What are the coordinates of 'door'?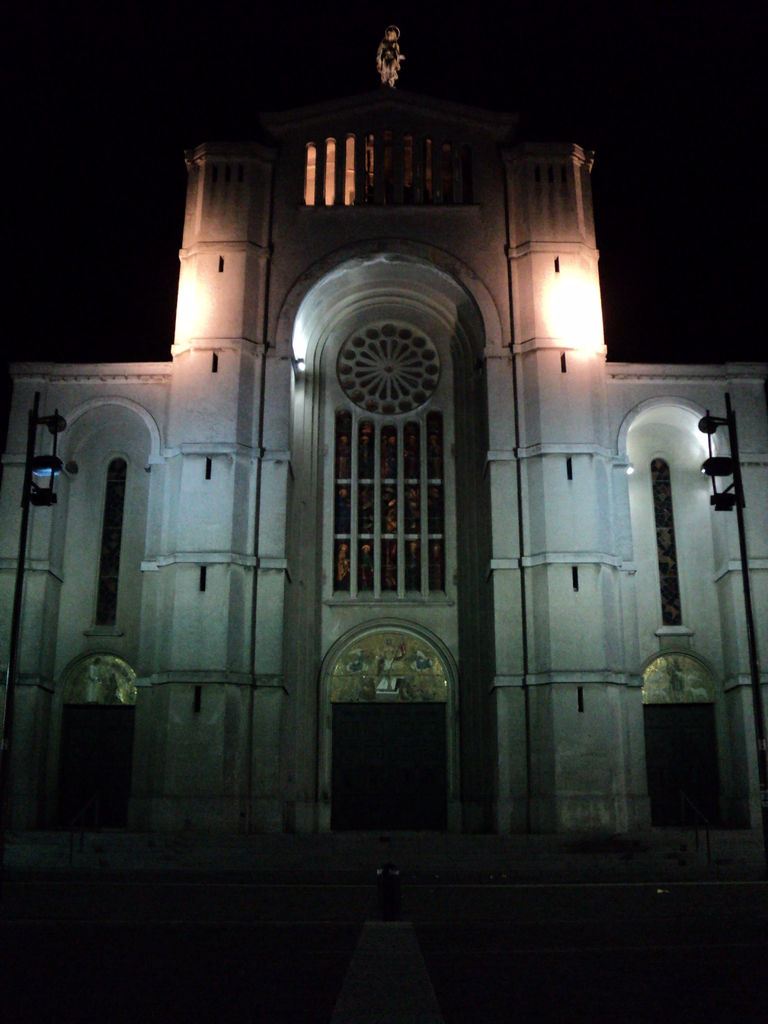
box(635, 708, 723, 830).
